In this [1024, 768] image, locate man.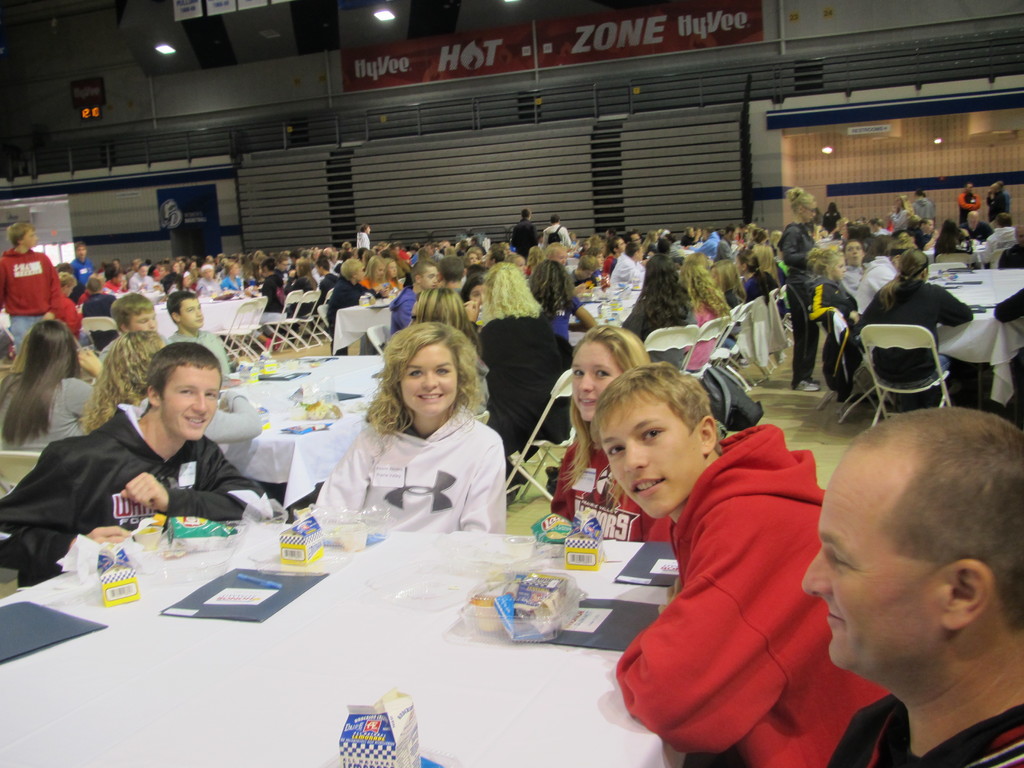
Bounding box: <bbox>956, 181, 984, 223</bbox>.
